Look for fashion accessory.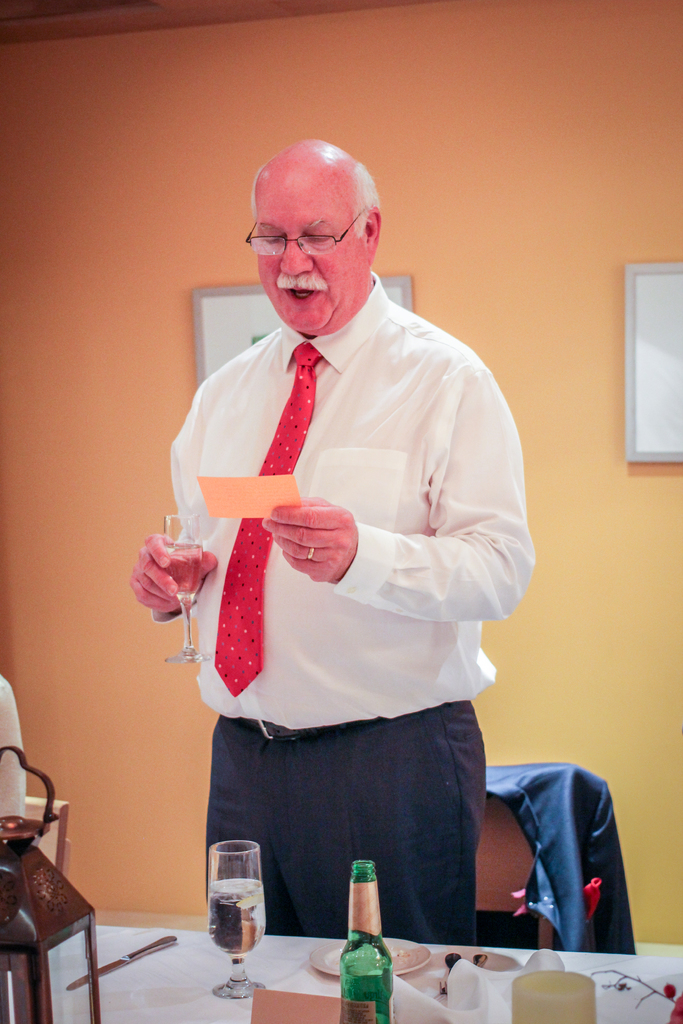
Found: bbox(308, 545, 315, 560).
